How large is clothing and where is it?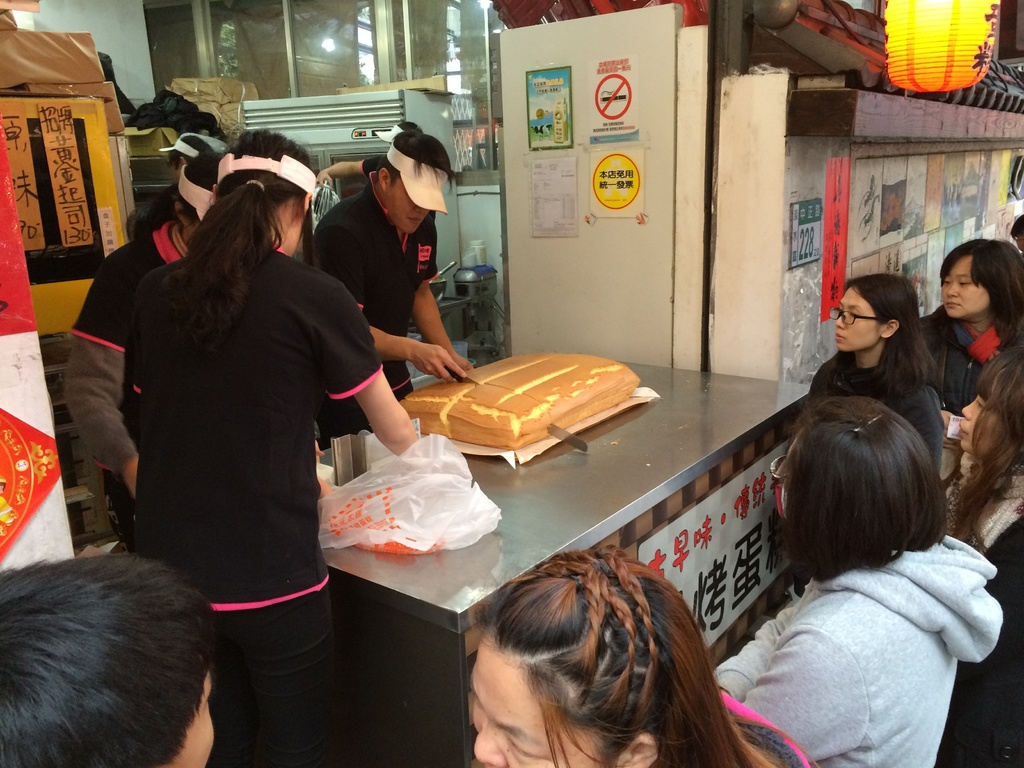
Bounding box: (x1=710, y1=534, x2=1009, y2=767).
